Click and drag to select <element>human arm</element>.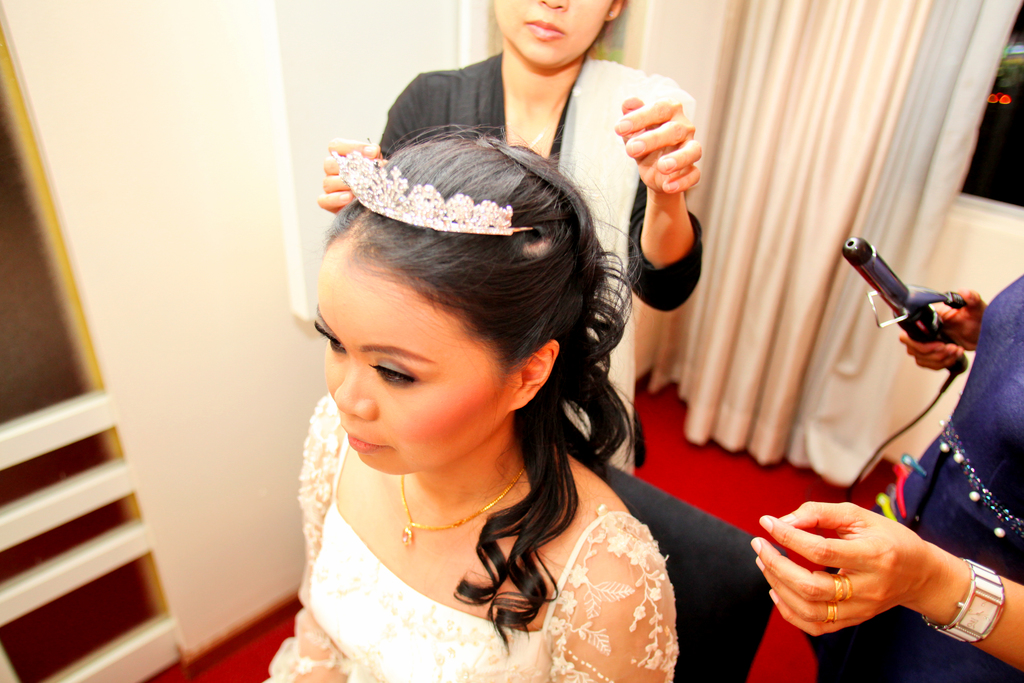
Selection: Rect(312, 67, 458, 225).
